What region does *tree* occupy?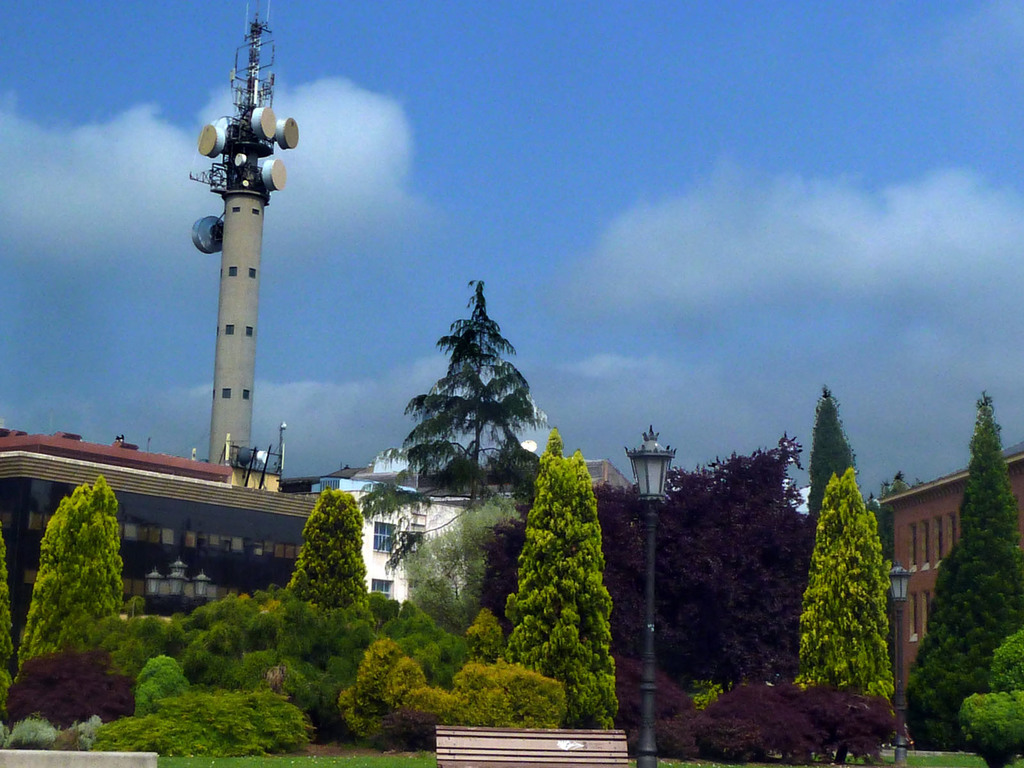
<bbox>902, 525, 1023, 751</bbox>.
